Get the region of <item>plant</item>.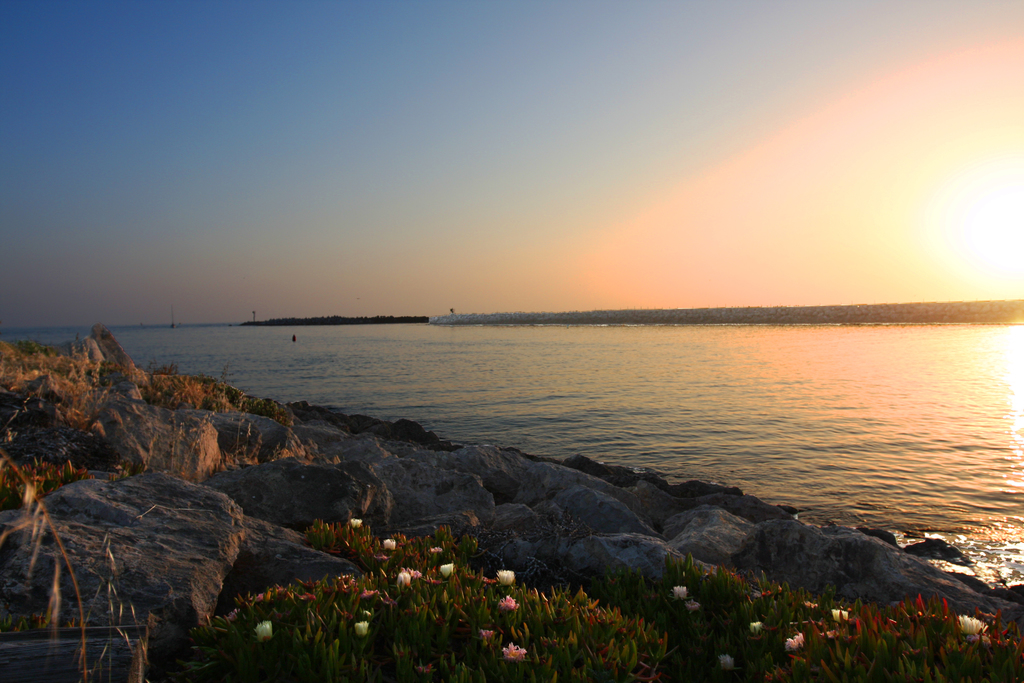
bbox=(837, 596, 999, 682).
